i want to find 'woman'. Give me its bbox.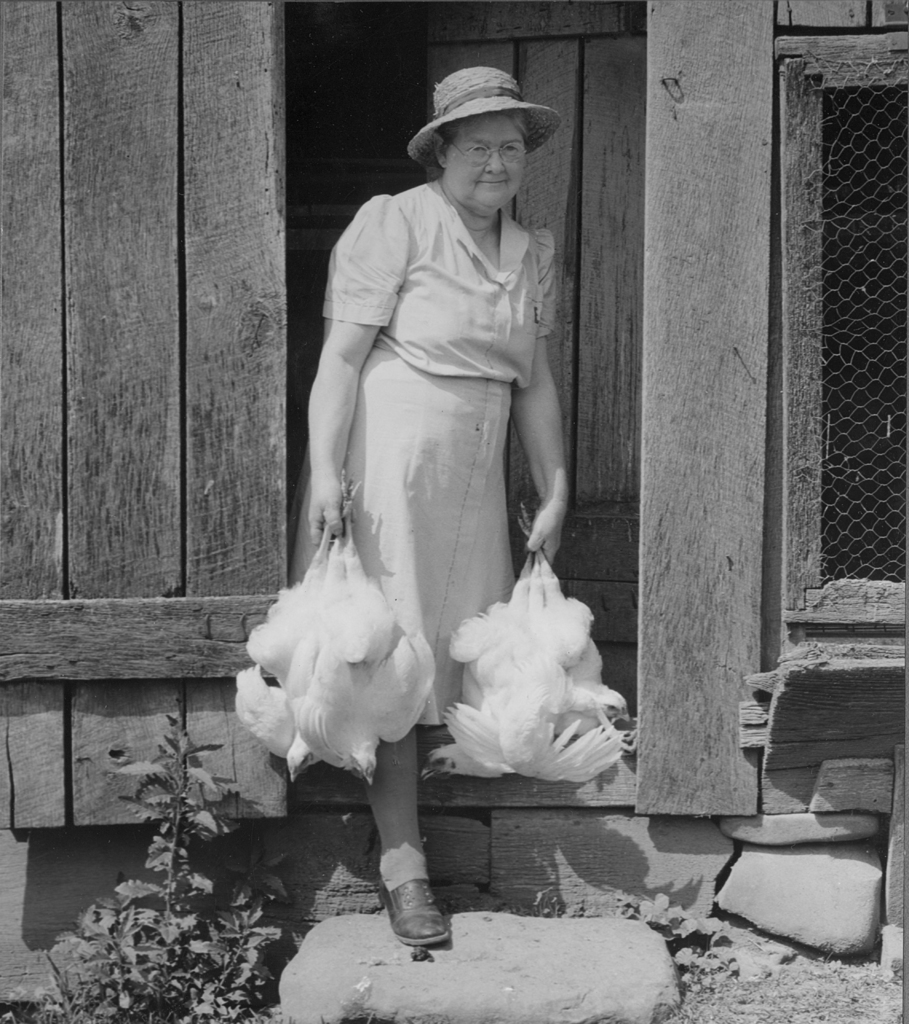
{"x1": 262, "y1": 58, "x2": 611, "y2": 881}.
